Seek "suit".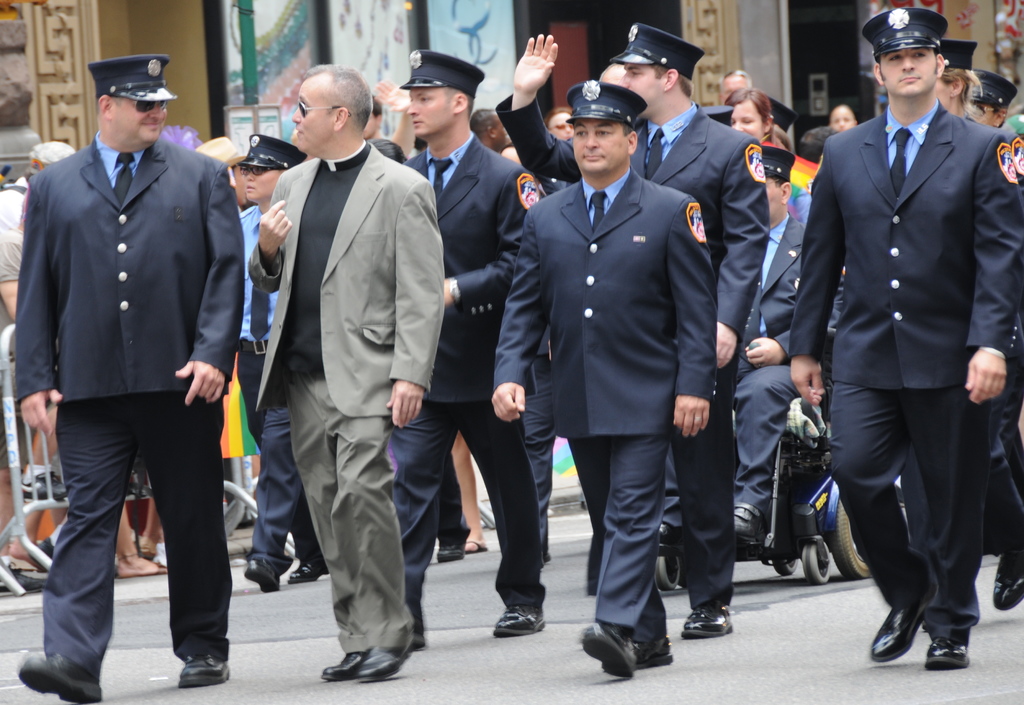
485/175/712/644.
